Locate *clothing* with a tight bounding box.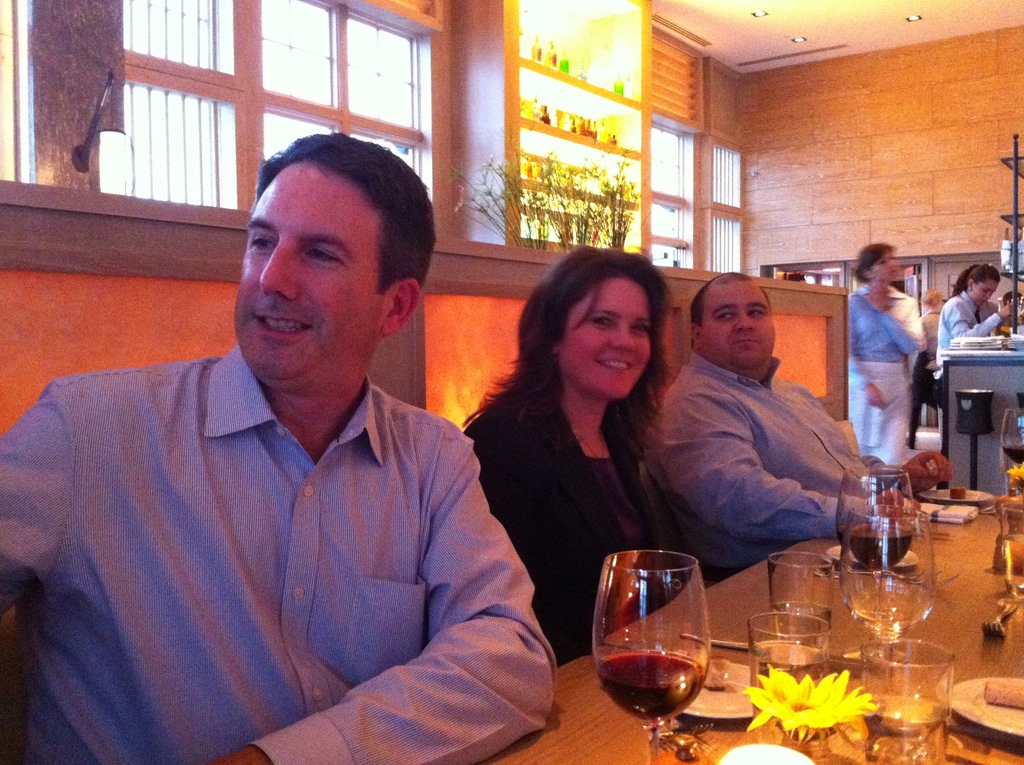
636 349 886 583.
